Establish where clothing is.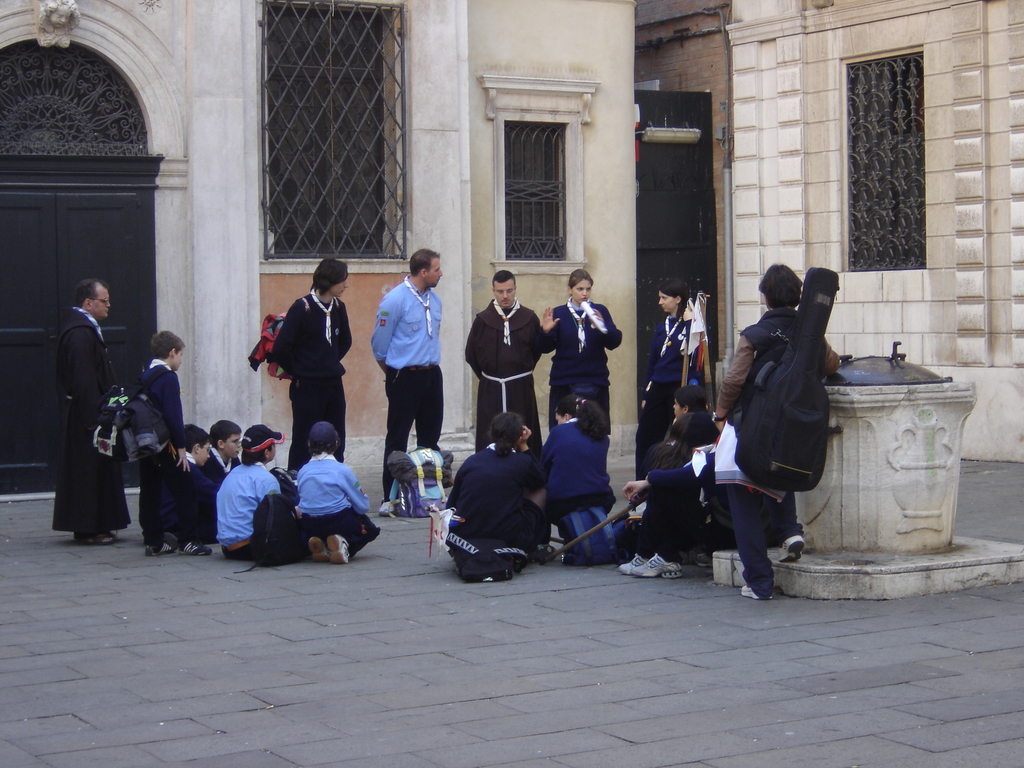
Established at (52, 311, 139, 525).
